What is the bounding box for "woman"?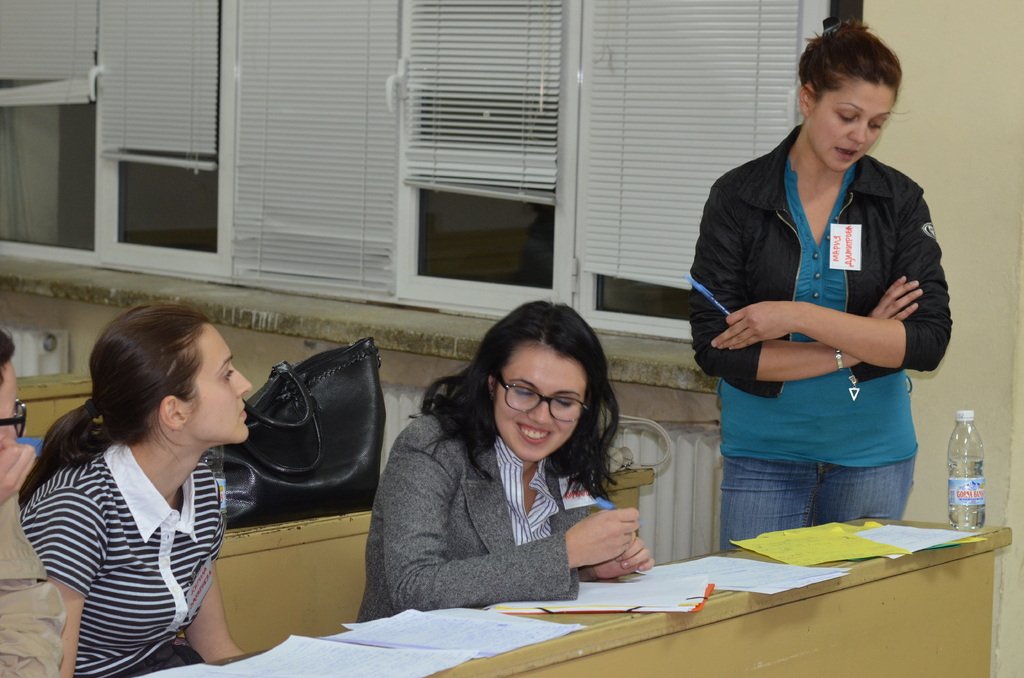
(left=350, top=298, right=657, bottom=625).
